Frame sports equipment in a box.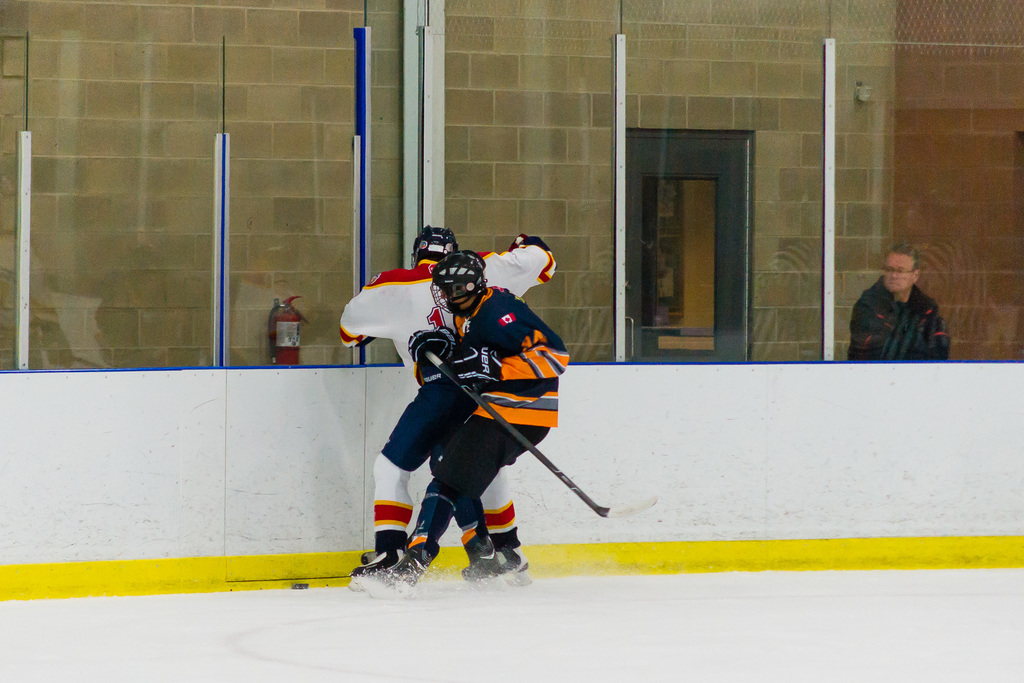
419:352:664:520.
